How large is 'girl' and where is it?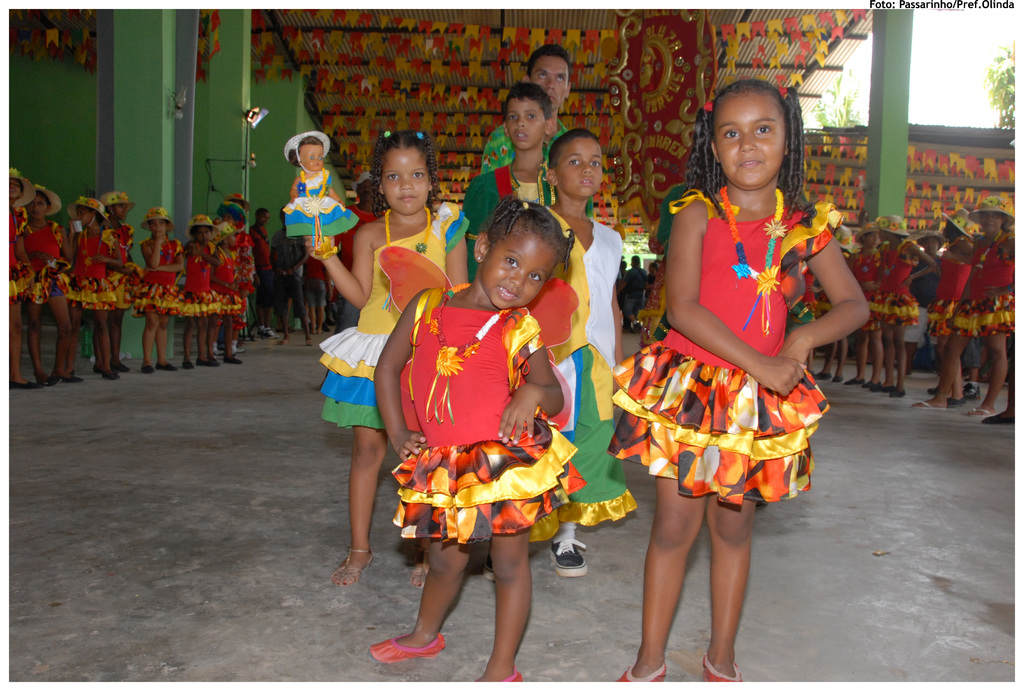
Bounding box: box(303, 127, 469, 588).
